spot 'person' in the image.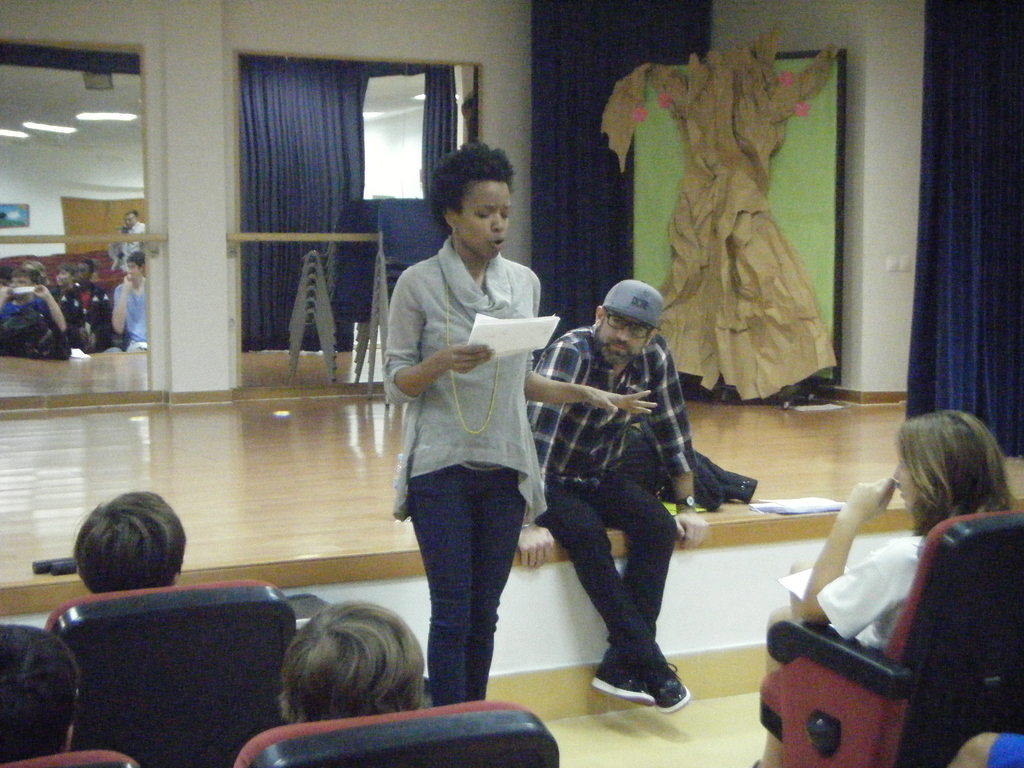
'person' found at (x1=749, y1=416, x2=1023, y2=767).
